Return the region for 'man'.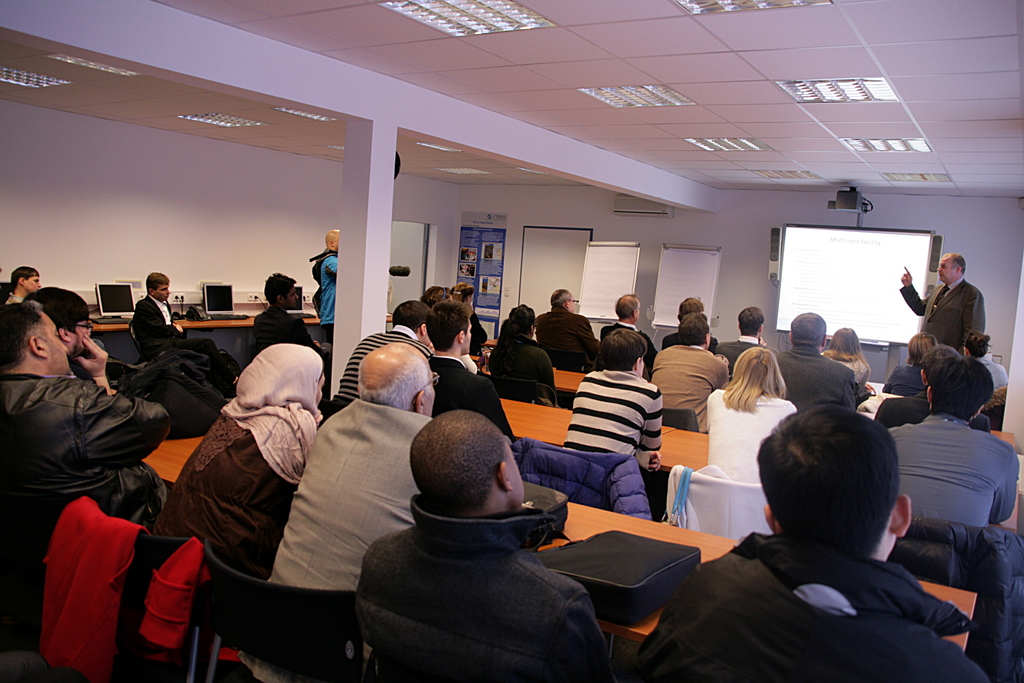
x1=664 y1=294 x2=717 y2=355.
